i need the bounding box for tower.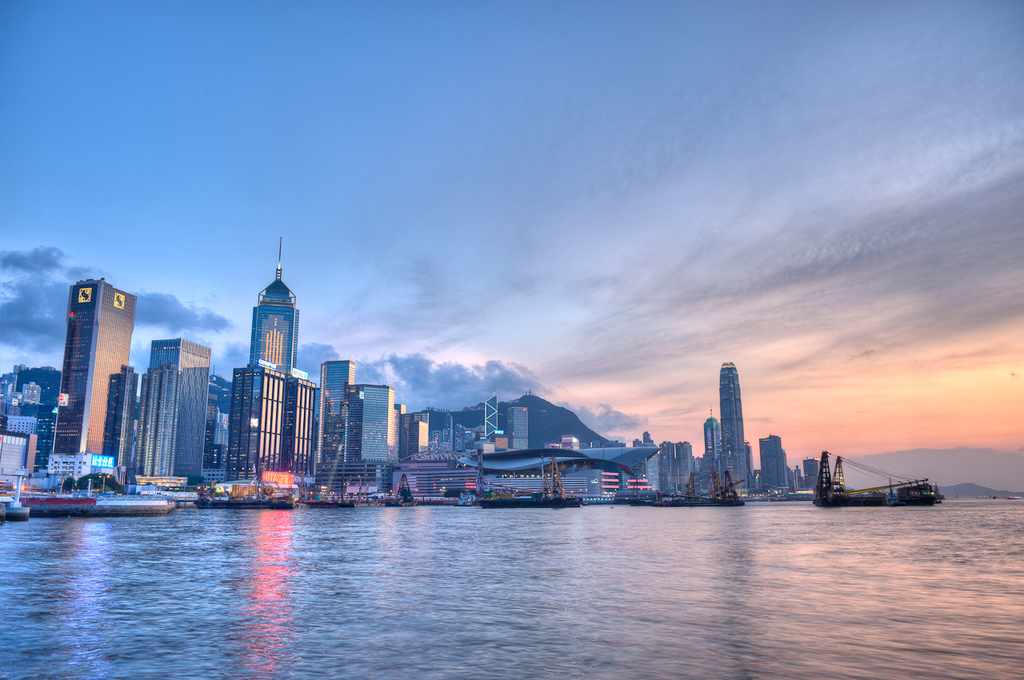
Here it is: region(702, 406, 721, 459).
